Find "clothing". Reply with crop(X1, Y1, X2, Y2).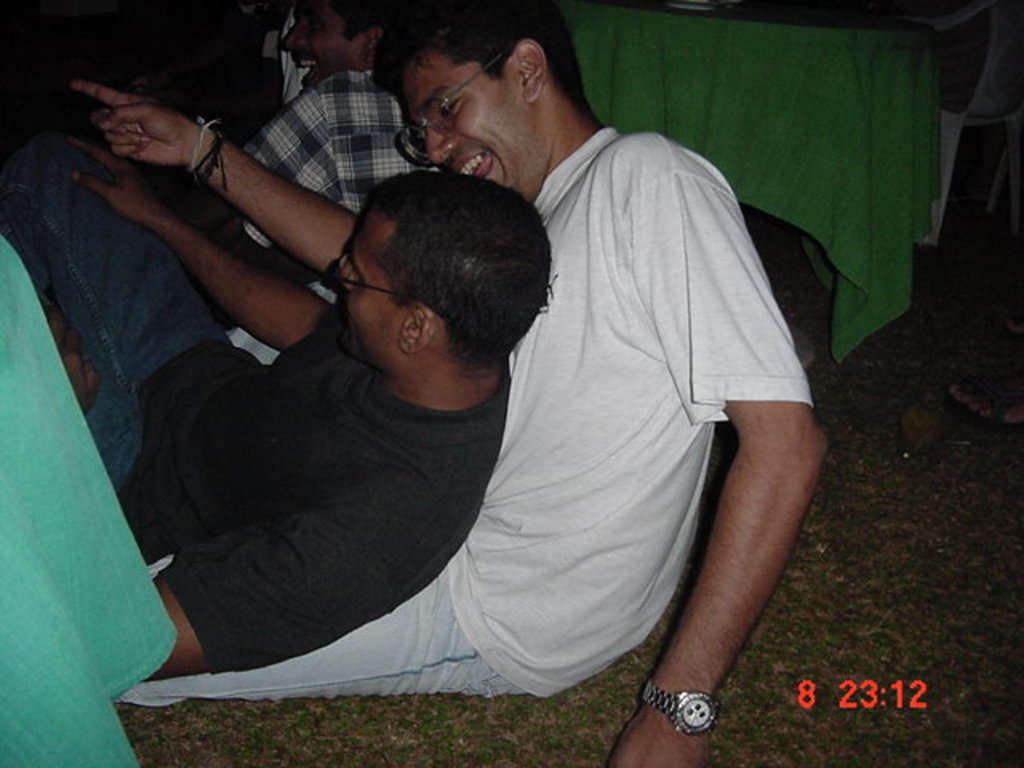
crop(184, 67, 440, 333).
